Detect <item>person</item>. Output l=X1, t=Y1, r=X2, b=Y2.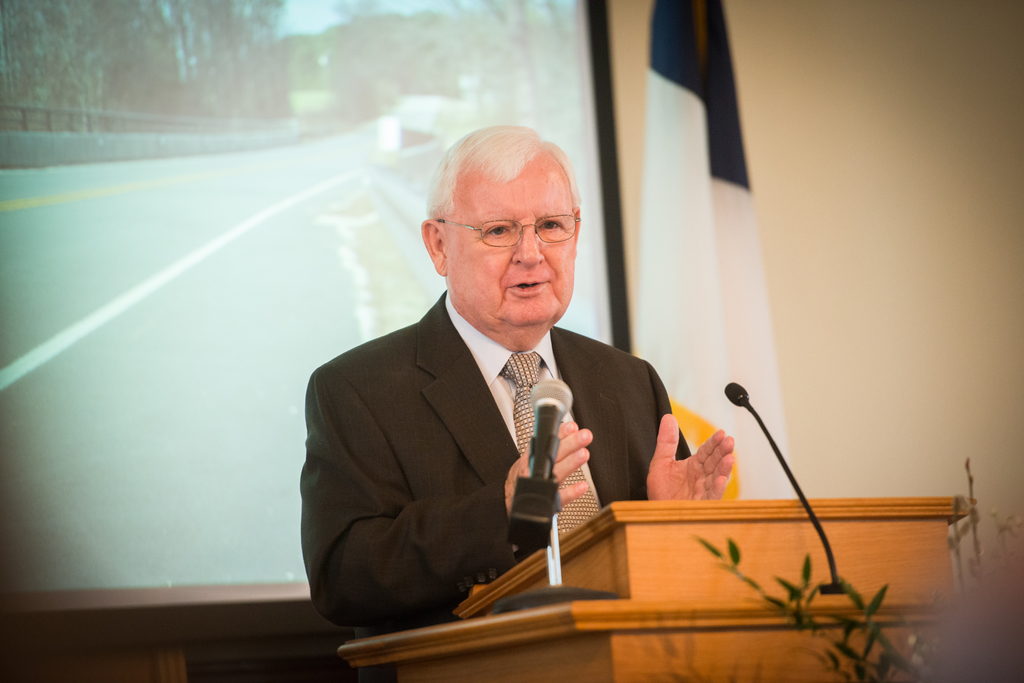
l=300, t=123, r=737, b=628.
